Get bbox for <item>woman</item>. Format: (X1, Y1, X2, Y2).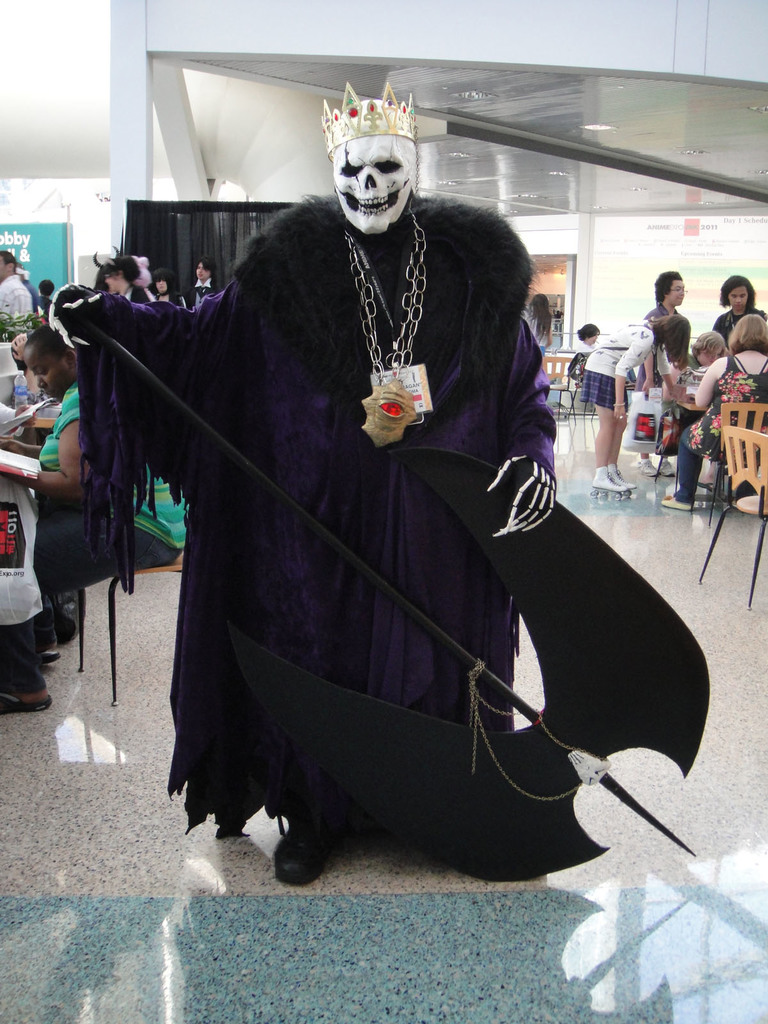
(578, 312, 688, 490).
